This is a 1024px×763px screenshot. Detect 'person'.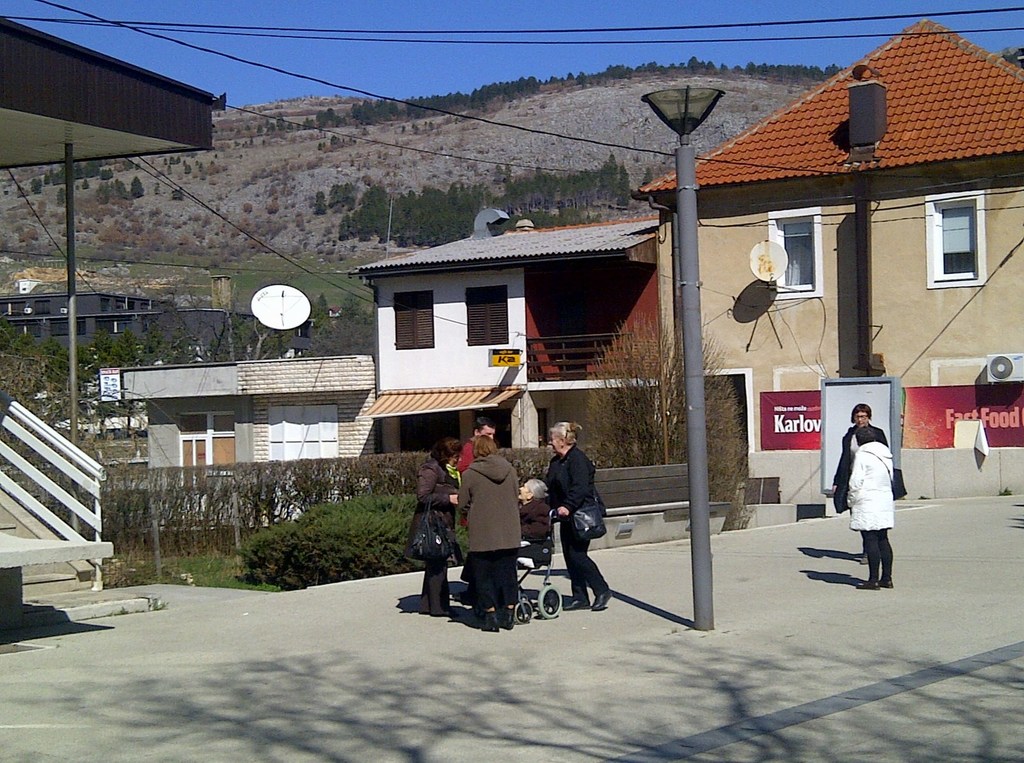
(x1=539, y1=420, x2=614, y2=609).
